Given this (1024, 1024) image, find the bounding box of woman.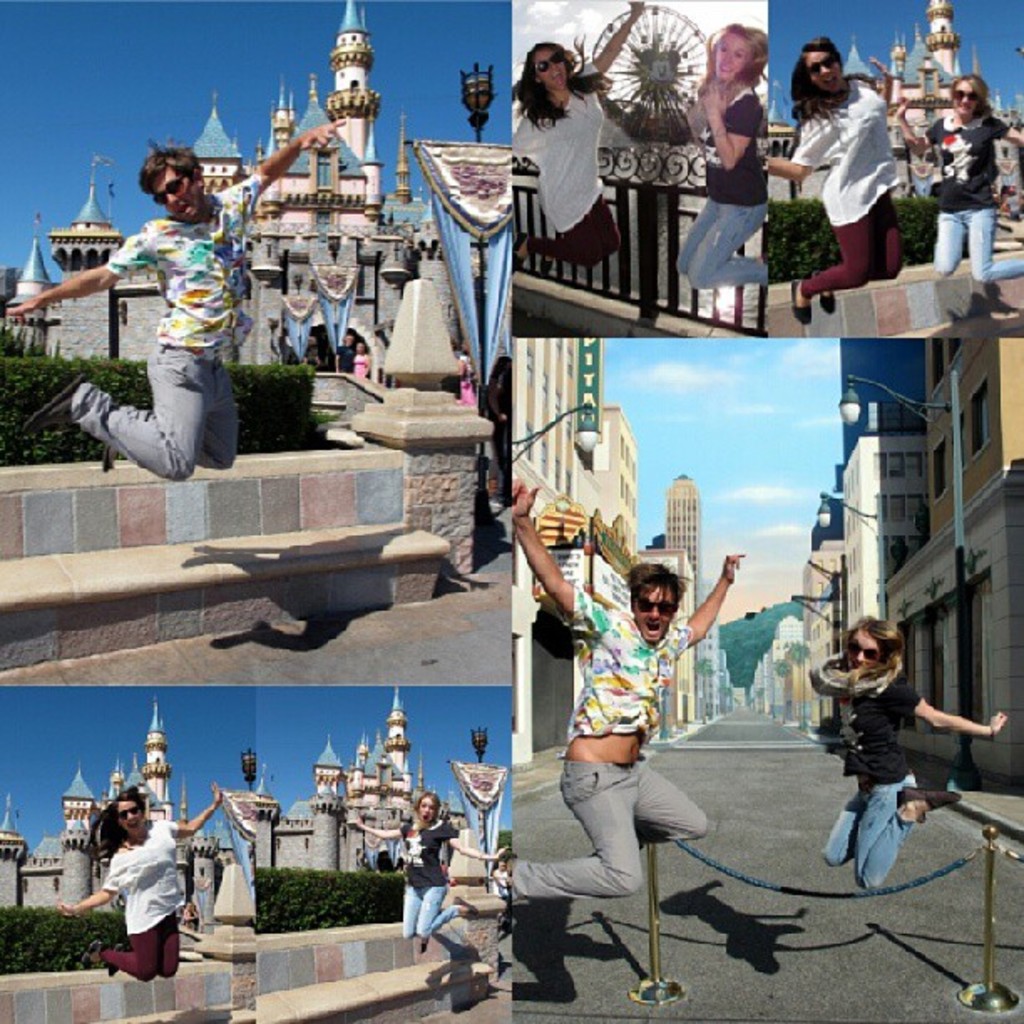
(left=666, top=42, right=770, bottom=310).
